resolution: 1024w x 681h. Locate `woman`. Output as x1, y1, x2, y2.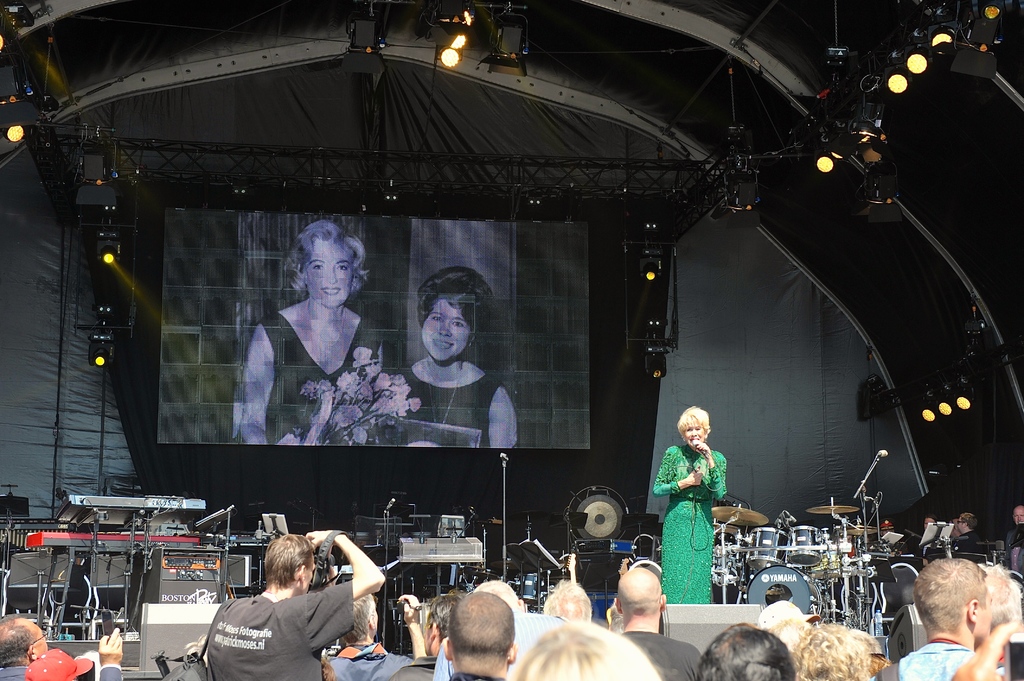
792, 618, 897, 680.
